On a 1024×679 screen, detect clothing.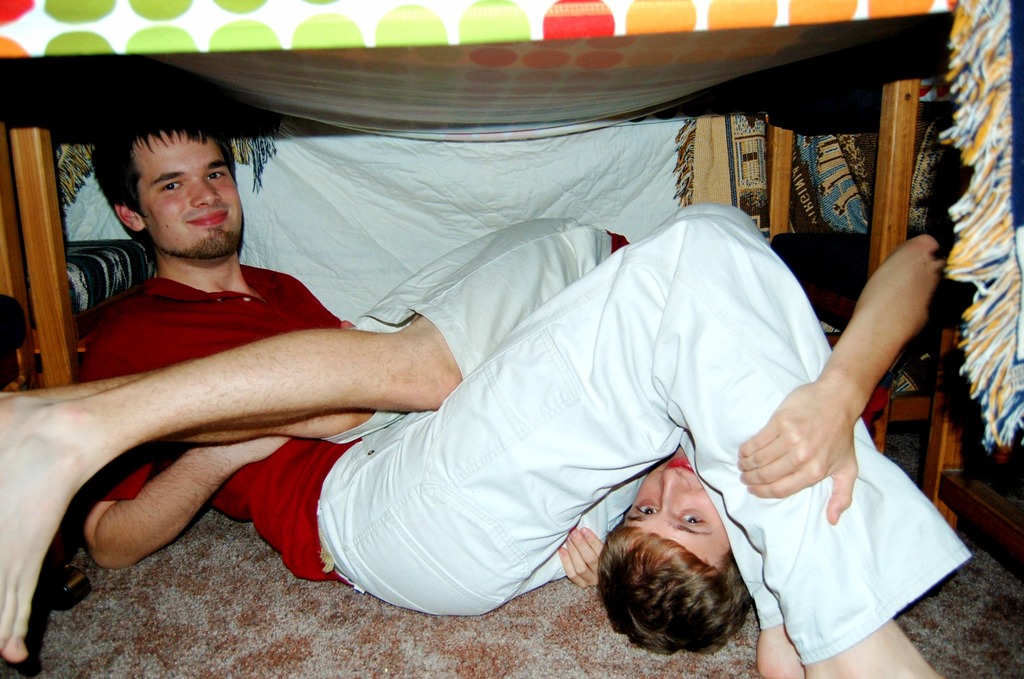
<region>71, 227, 986, 665</region>.
